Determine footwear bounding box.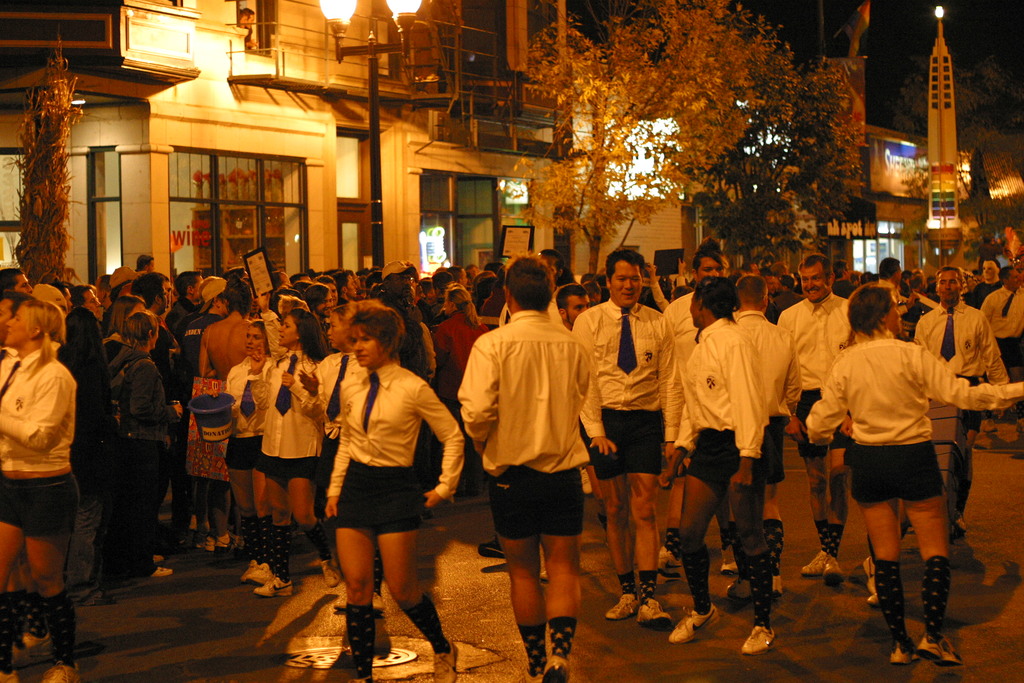
Determined: select_region(911, 634, 964, 662).
